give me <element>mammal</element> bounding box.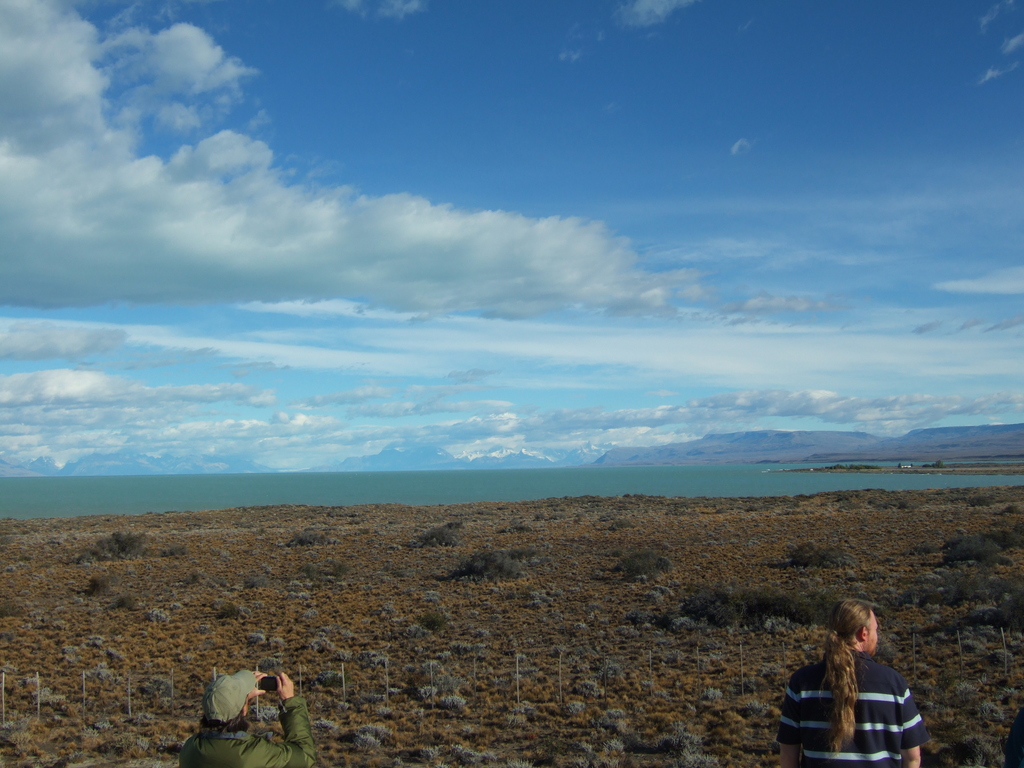
box(768, 614, 919, 767).
